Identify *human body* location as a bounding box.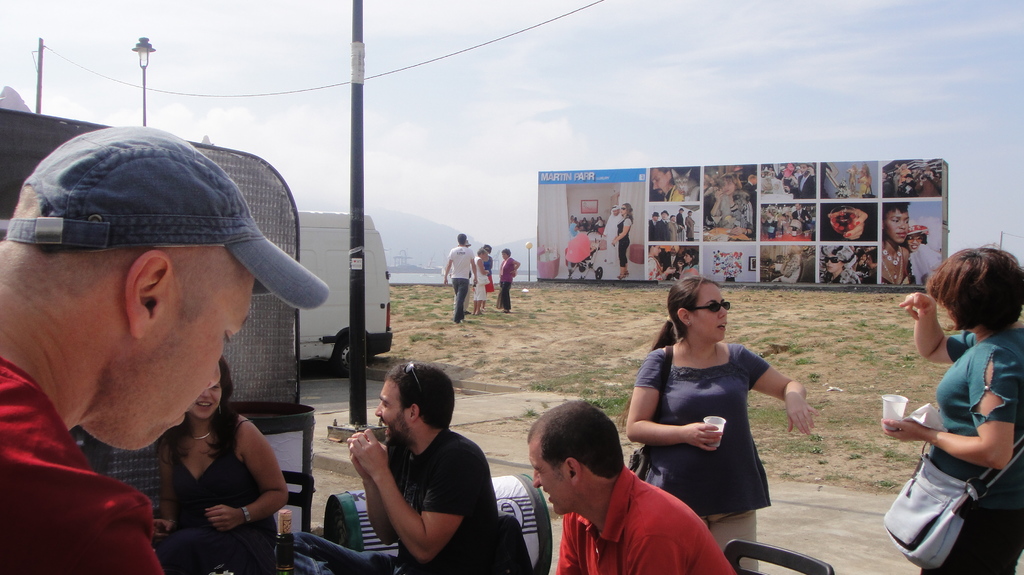
region(0, 365, 164, 574).
